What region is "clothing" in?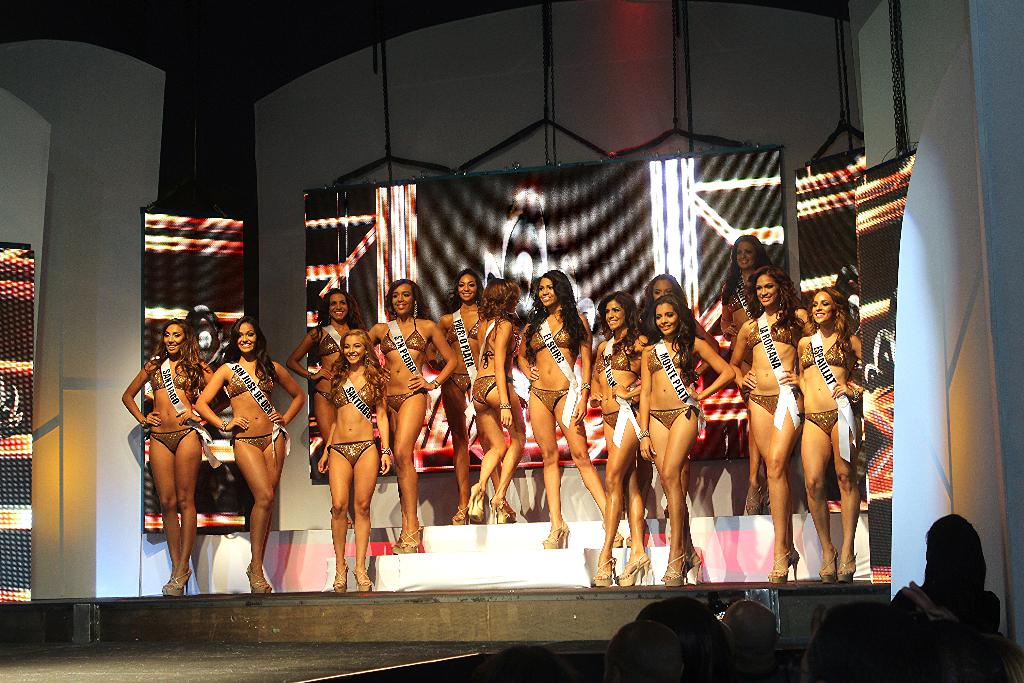
[227, 347, 274, 448].
